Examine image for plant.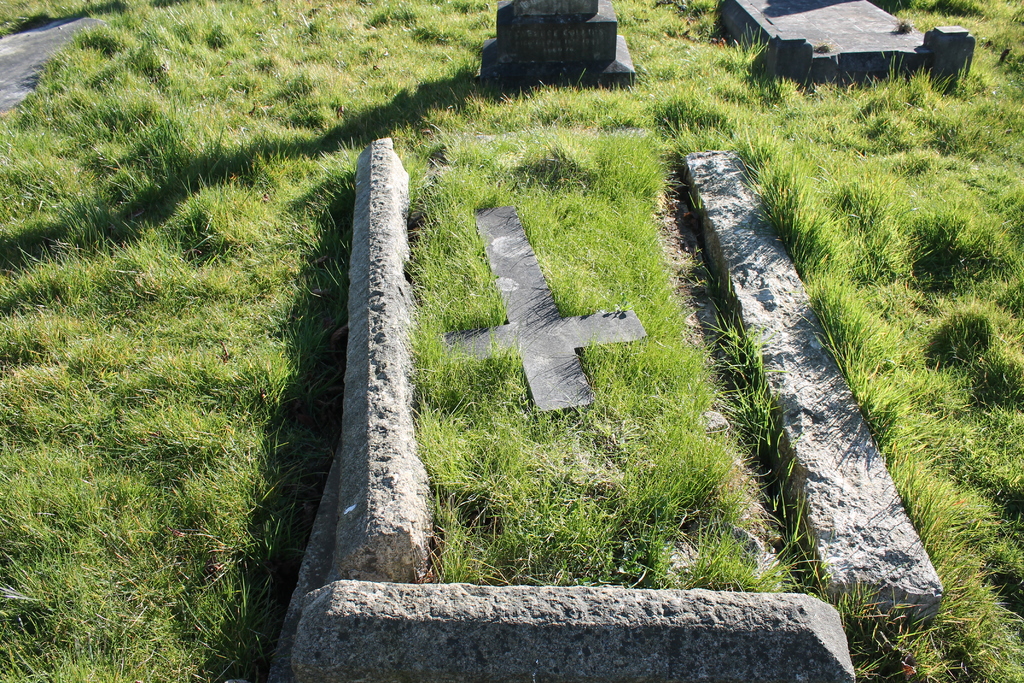
Examination result: 0 0 116 35.
